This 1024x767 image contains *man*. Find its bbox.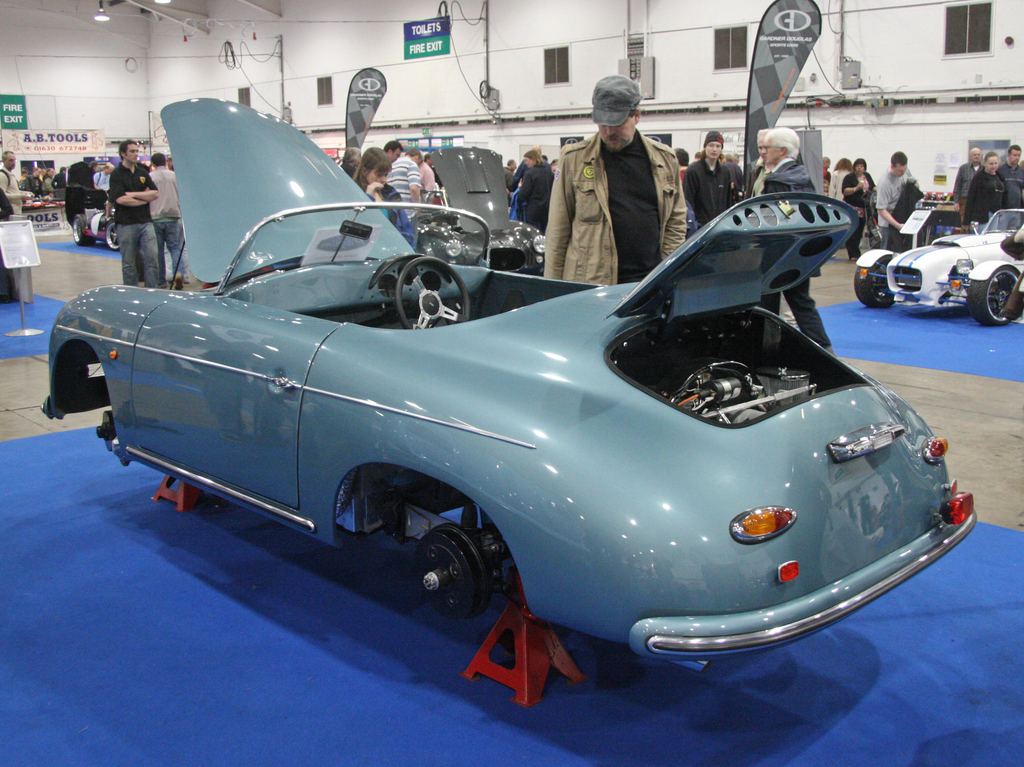
left=740, top=125, right=771, bottom=197.
